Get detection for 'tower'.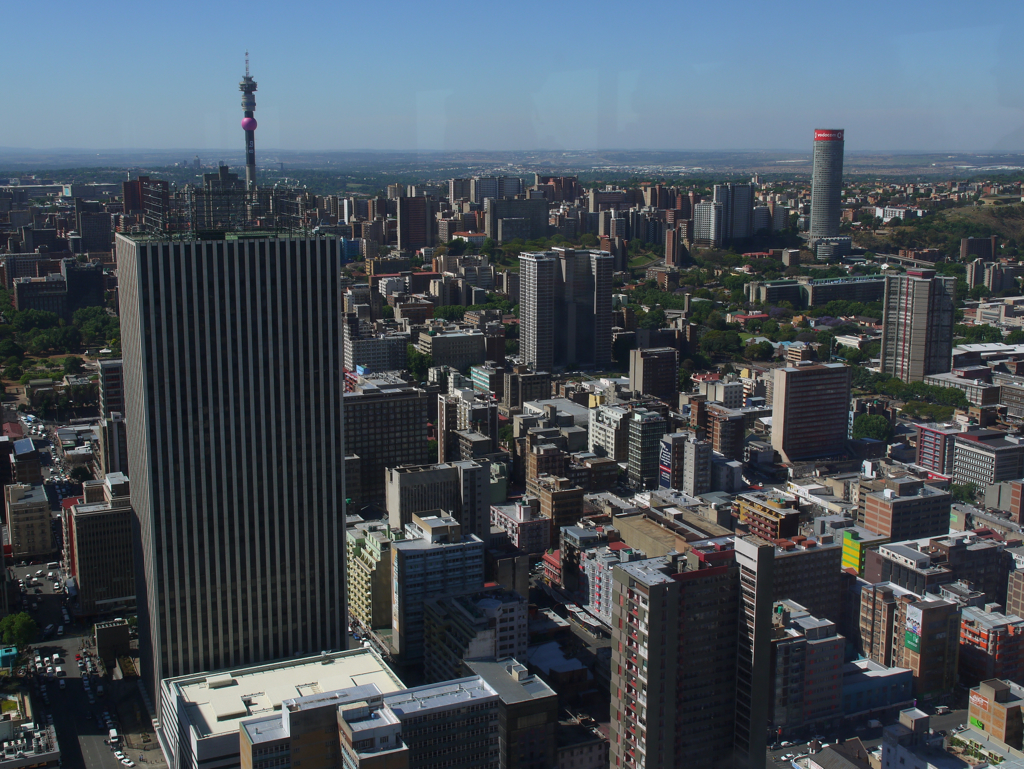
Detection: <box>114,234,333,718</box>.
